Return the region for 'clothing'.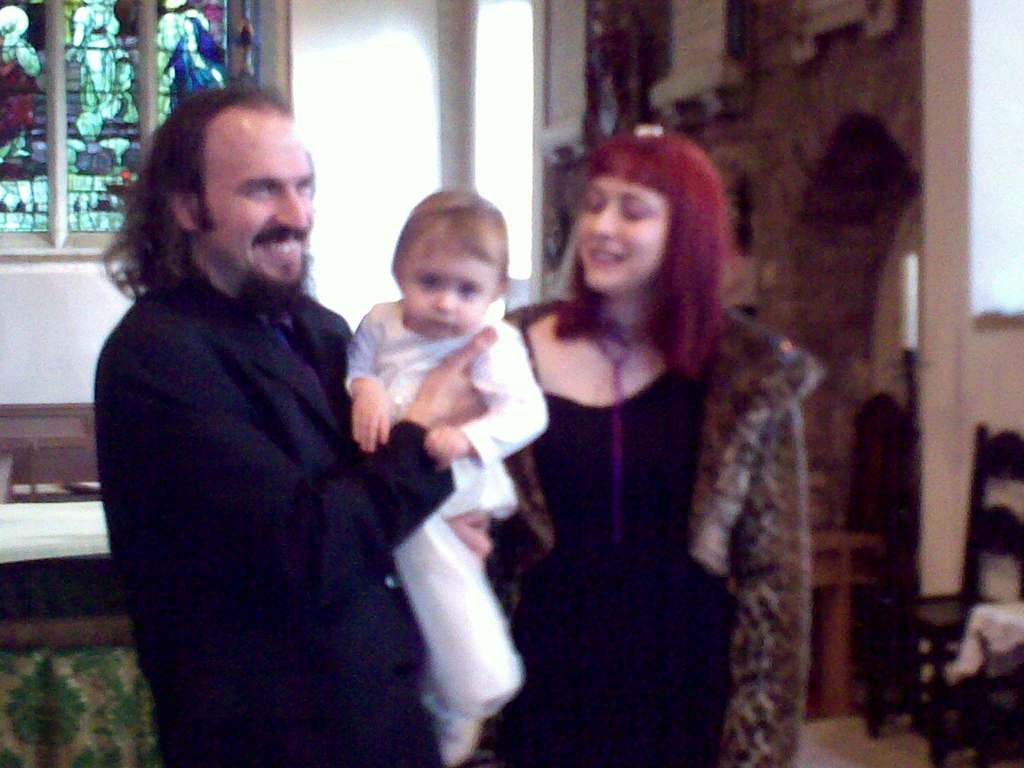
[340,299,548,767].
